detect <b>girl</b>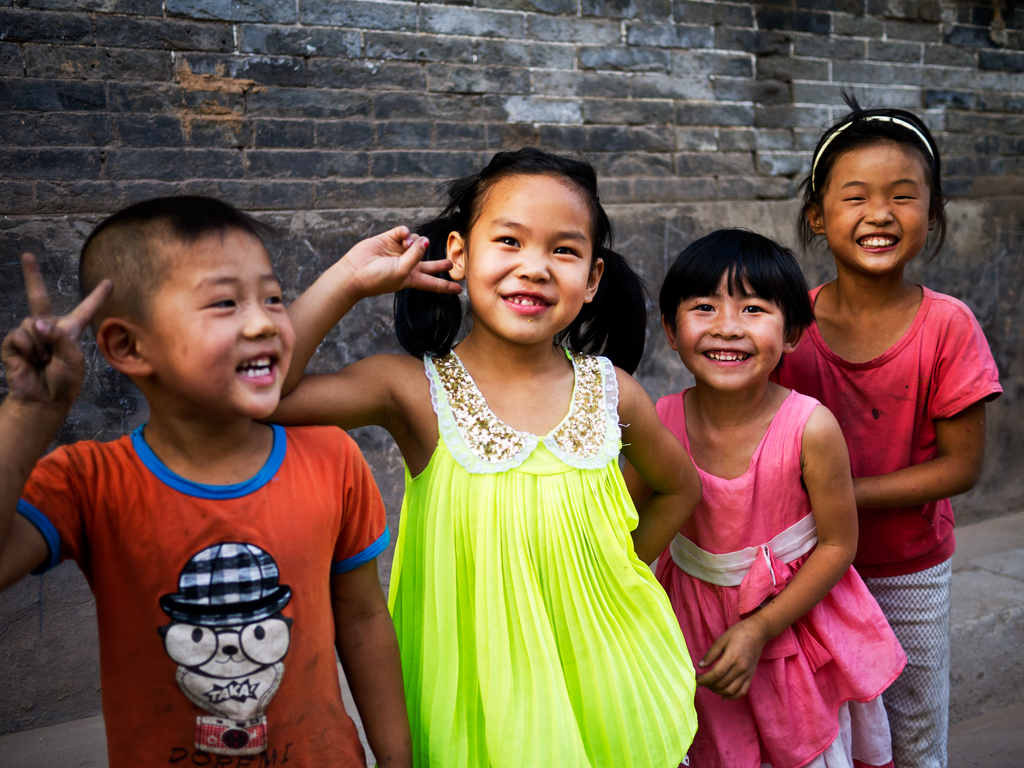
(255,146,698,767)
